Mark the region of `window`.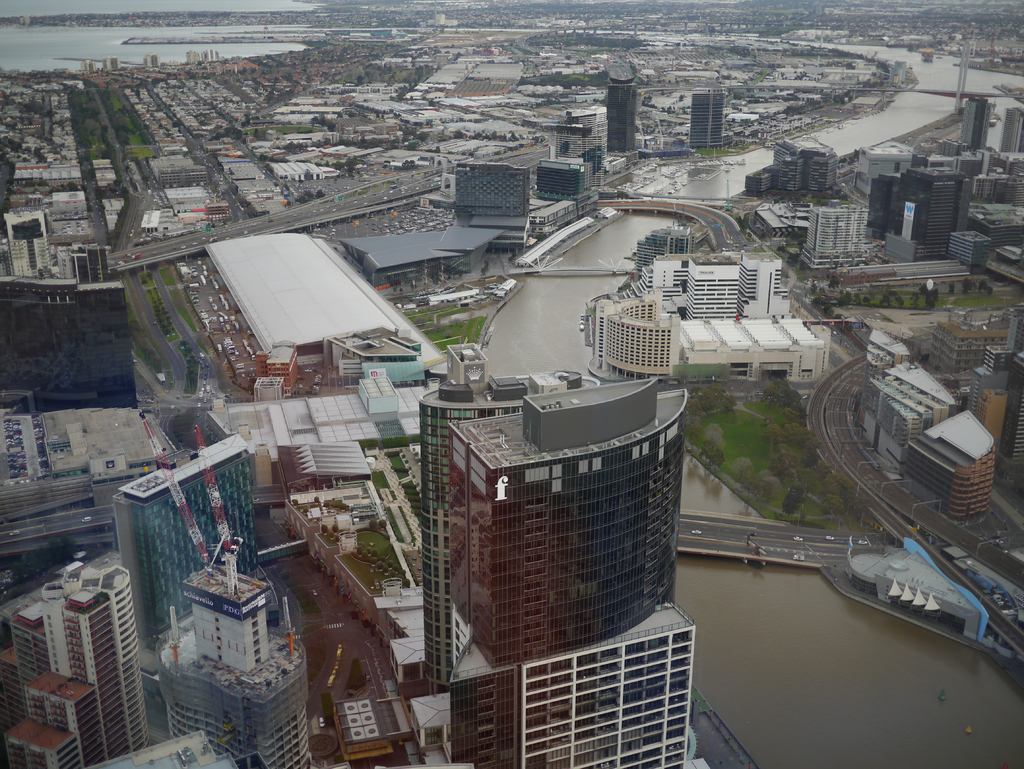
Region: rect(550, 686, 571, 698).
